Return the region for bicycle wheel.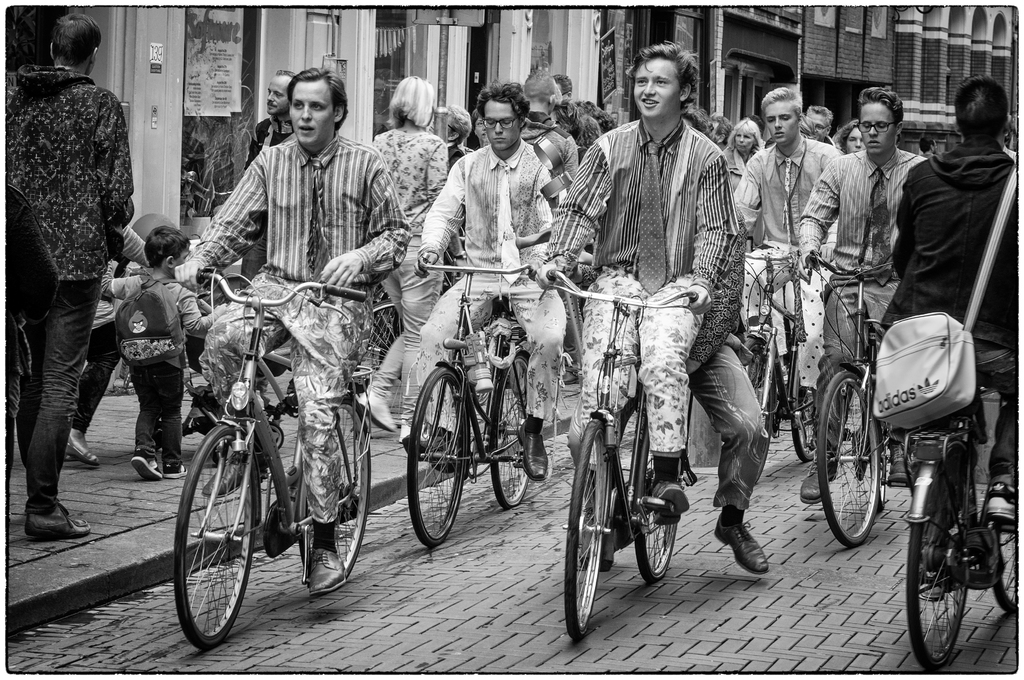
[296,399,372,592].
